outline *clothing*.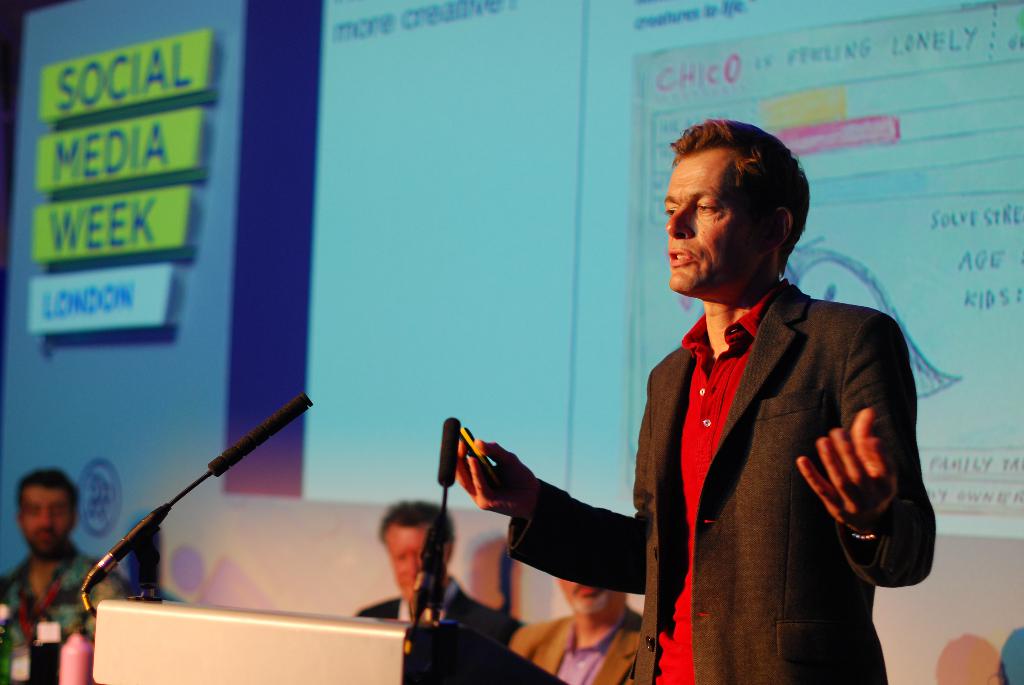
Outline: (x1=360, y1=587, x2=516, y2=684).
